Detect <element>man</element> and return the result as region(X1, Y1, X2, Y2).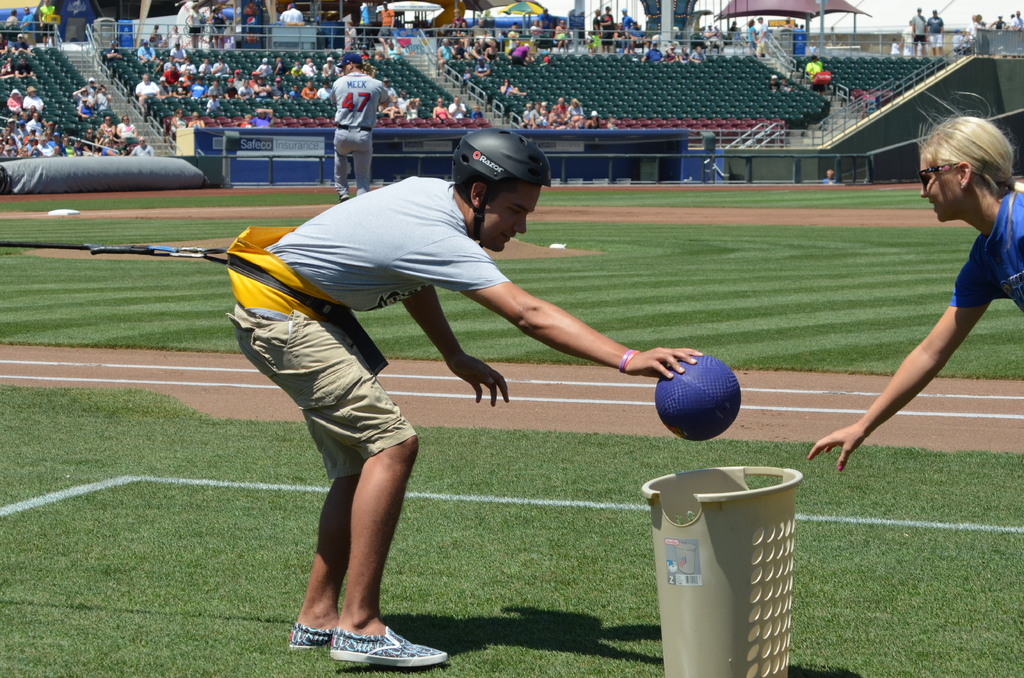
region(138, 72, 158, 110).
